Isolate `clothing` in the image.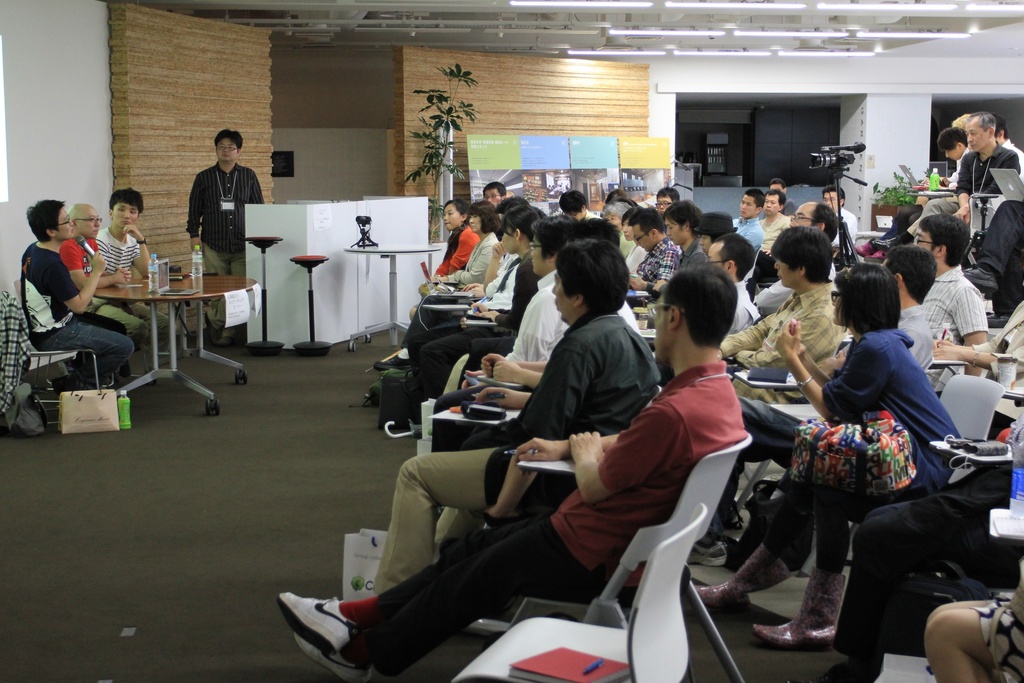
Isolated region: pyautogui.locateOnScreen(99, 236, 141, 281).
